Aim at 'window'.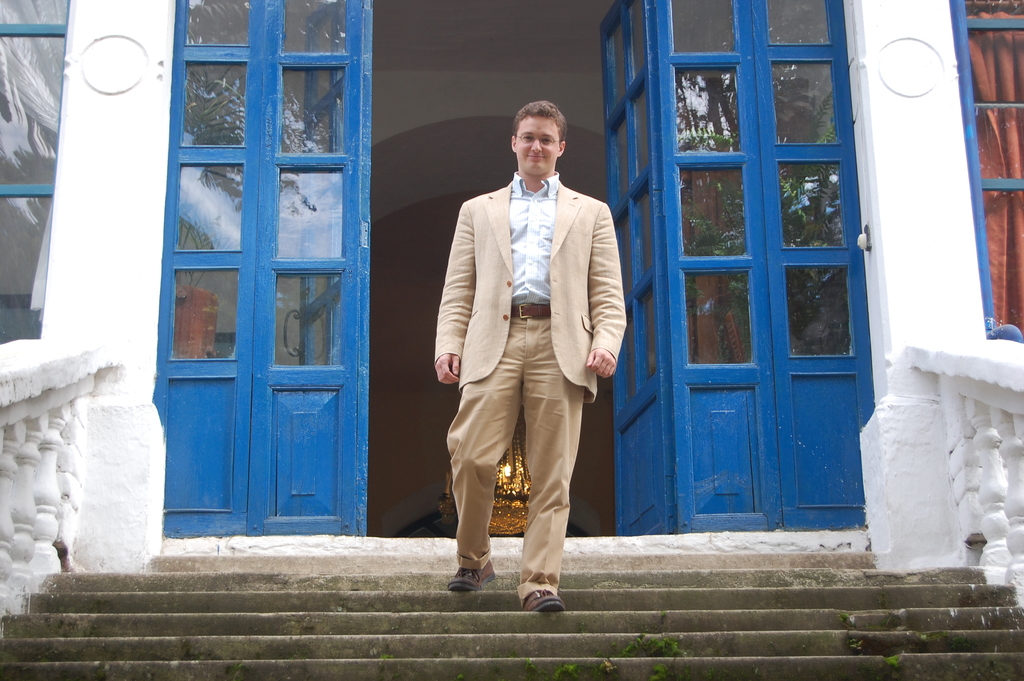
Aimed at (0, 0, 70, 356).
